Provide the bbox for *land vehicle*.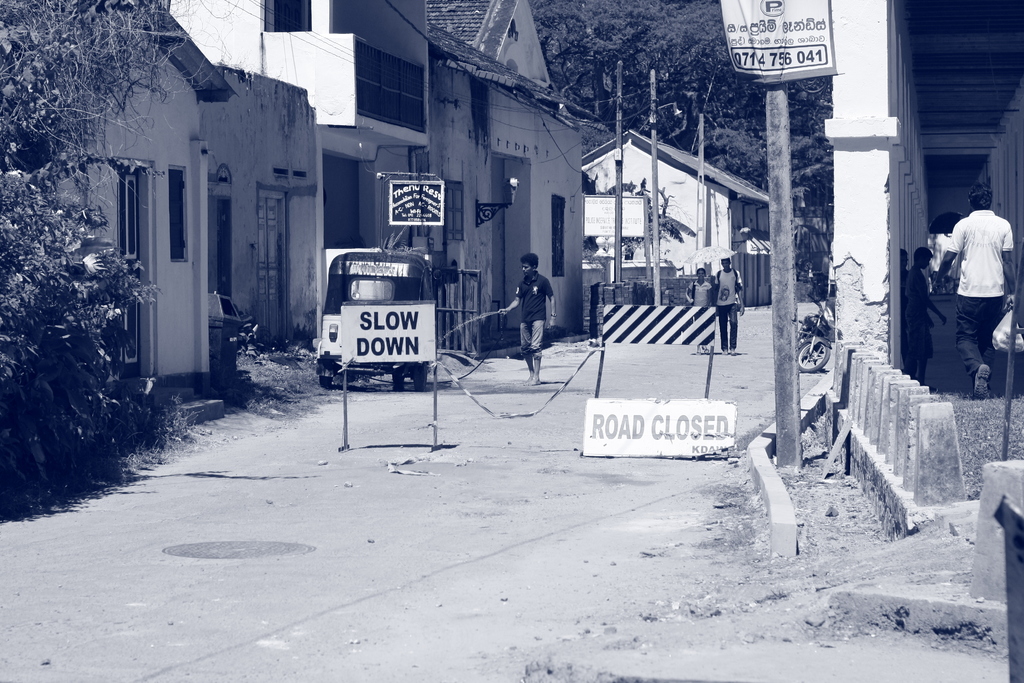
[left=797, top=304, right=838, bottom=371].
